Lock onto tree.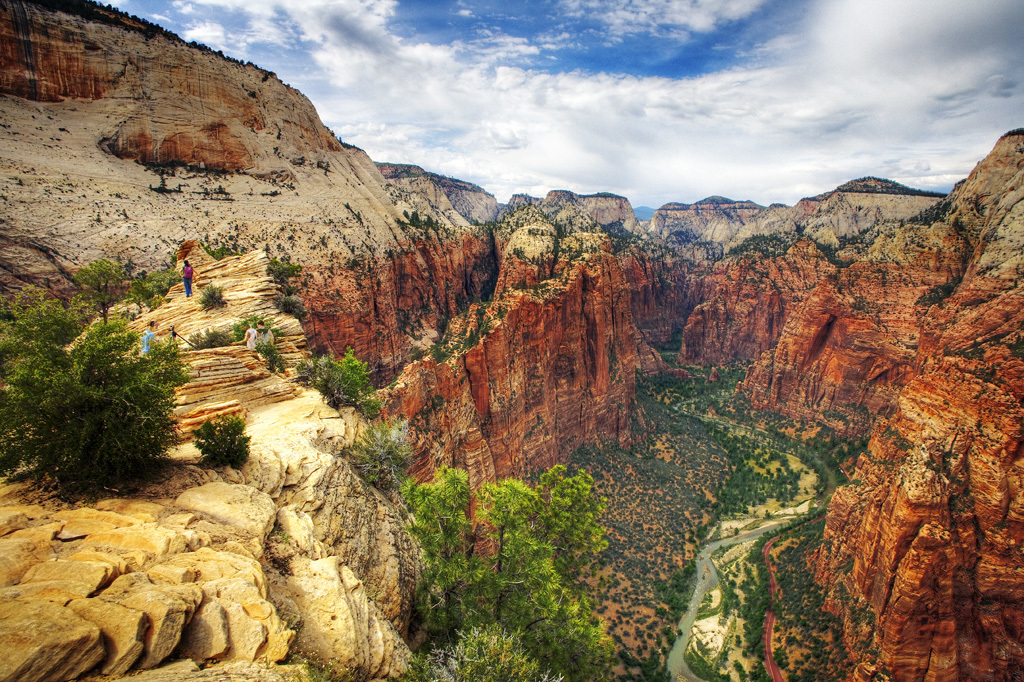
Locked: (300,350,381,410).
